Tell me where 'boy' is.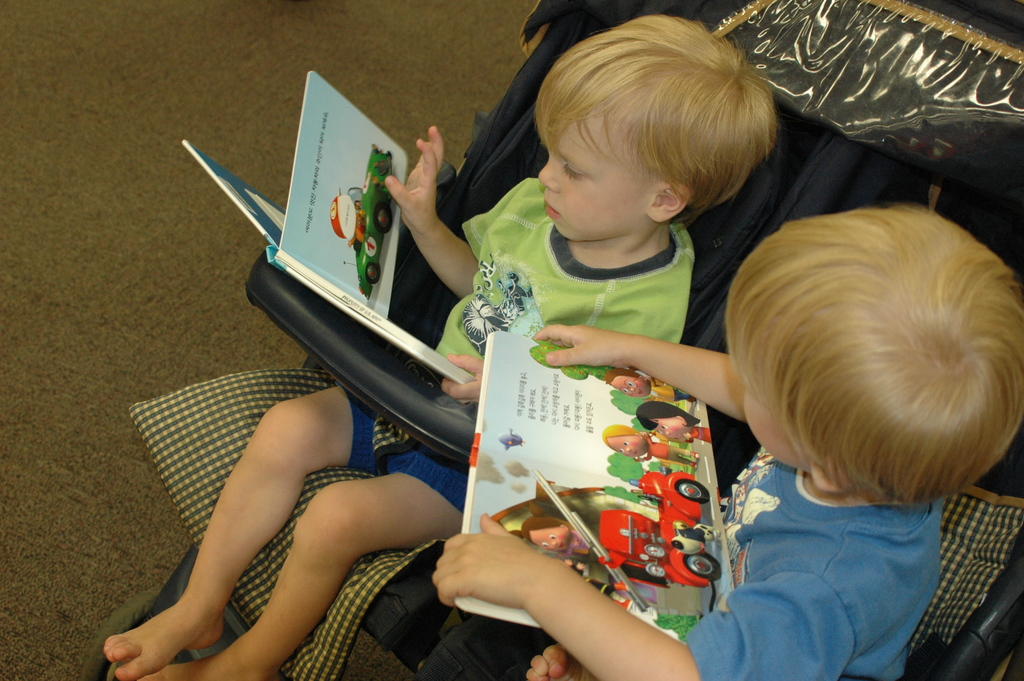
'boy' is at 432:204:1023:680.
